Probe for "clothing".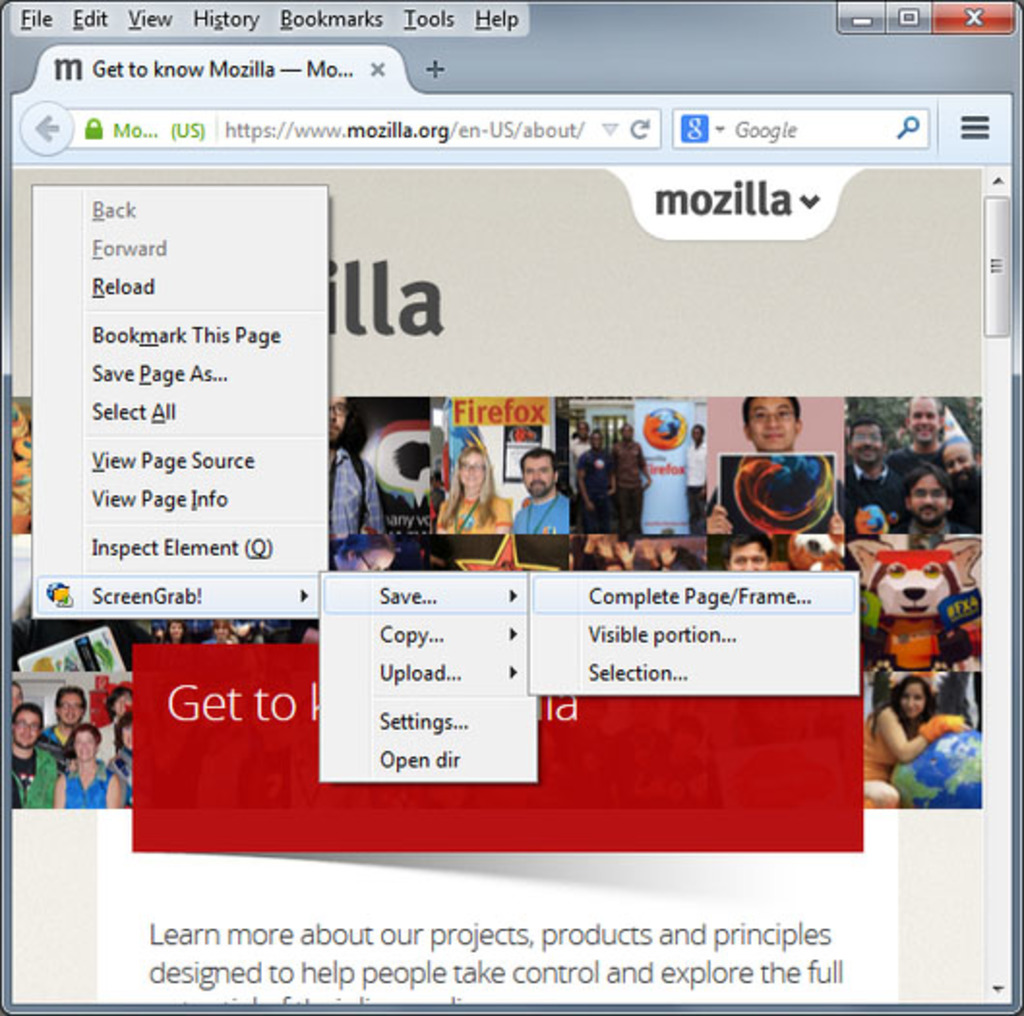
Probe result: region(39, 724, 64, 755).
